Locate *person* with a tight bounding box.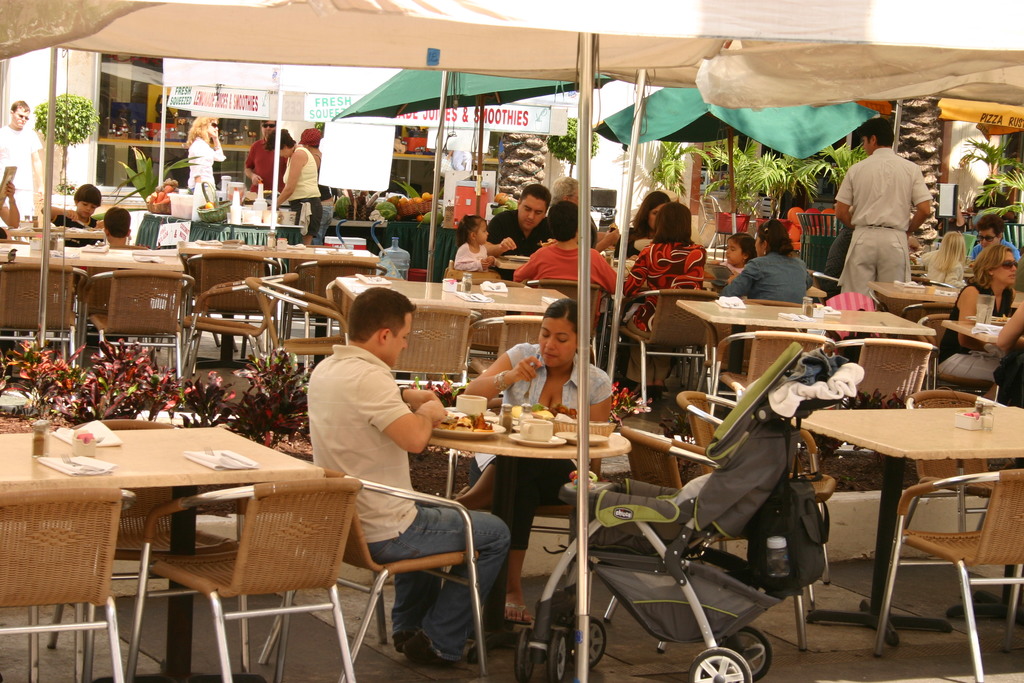
966:213:1020:277.
